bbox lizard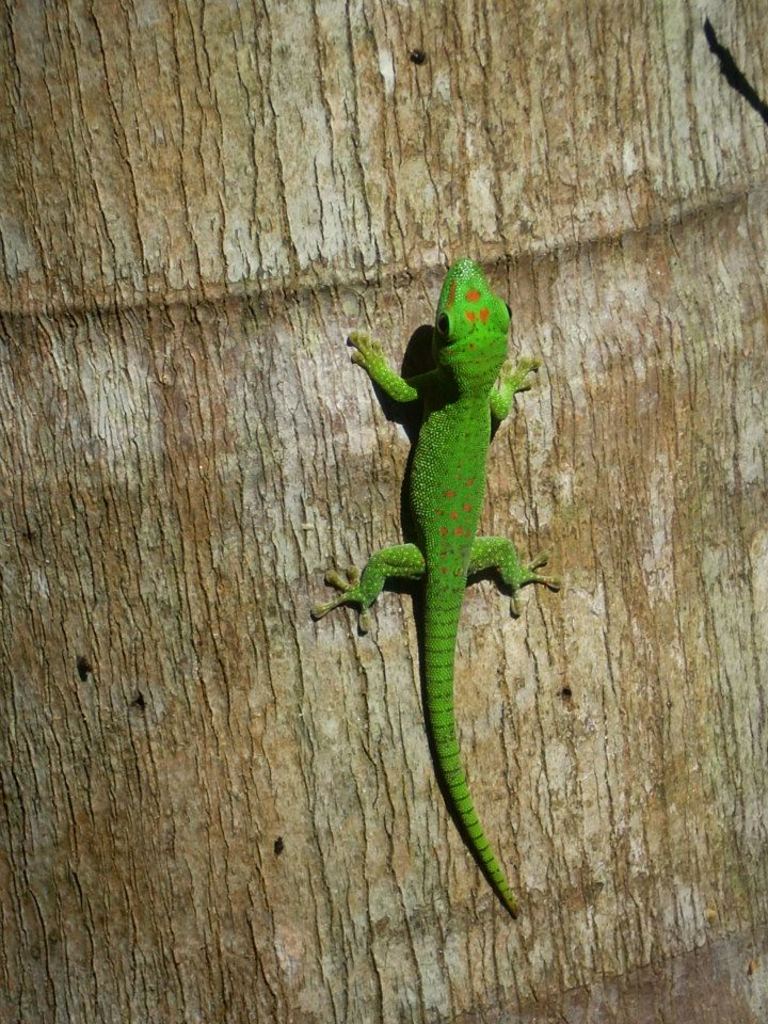
select_region(324, 228, 561, 930)
